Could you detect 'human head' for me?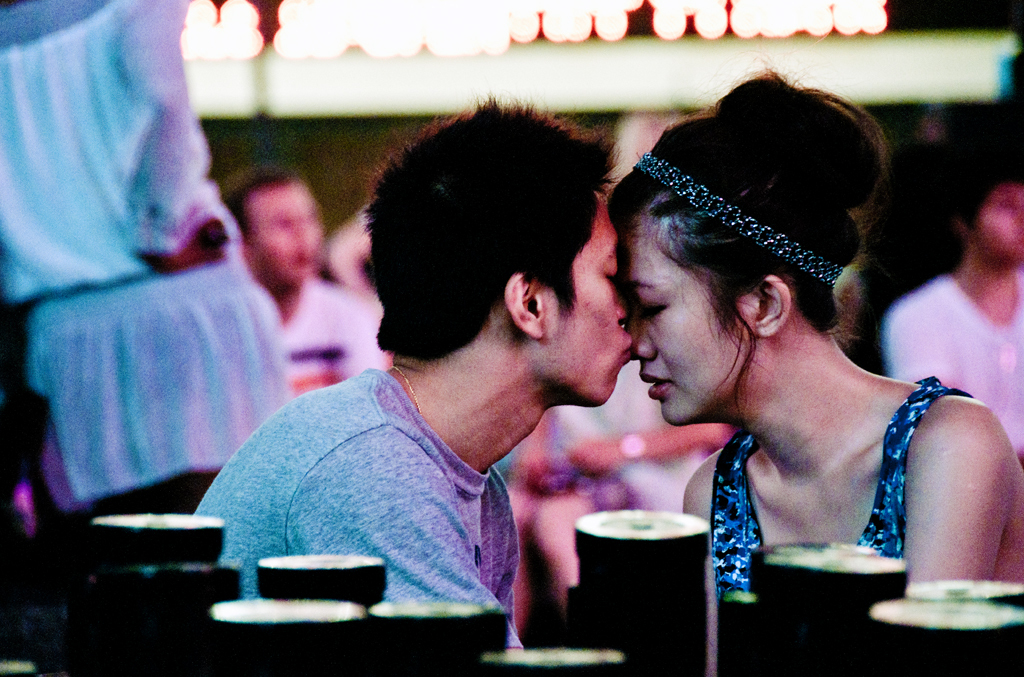
Detection result: select_region(610, 67, 882, 408).
